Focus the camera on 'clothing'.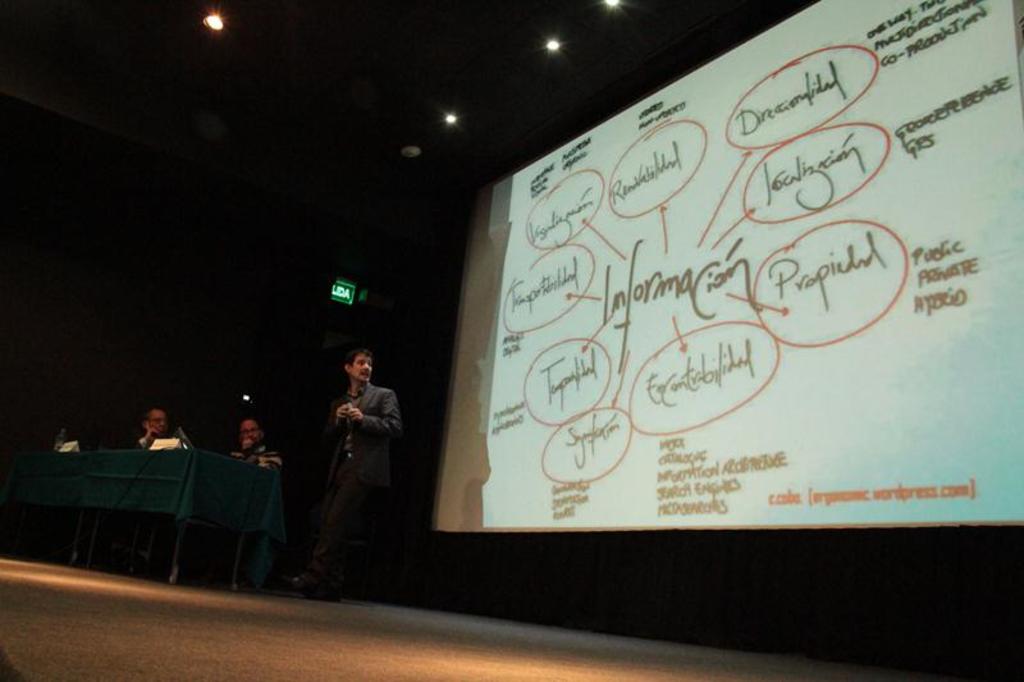
Focus region: [left=234, top=441, right=278, bottom=457].
